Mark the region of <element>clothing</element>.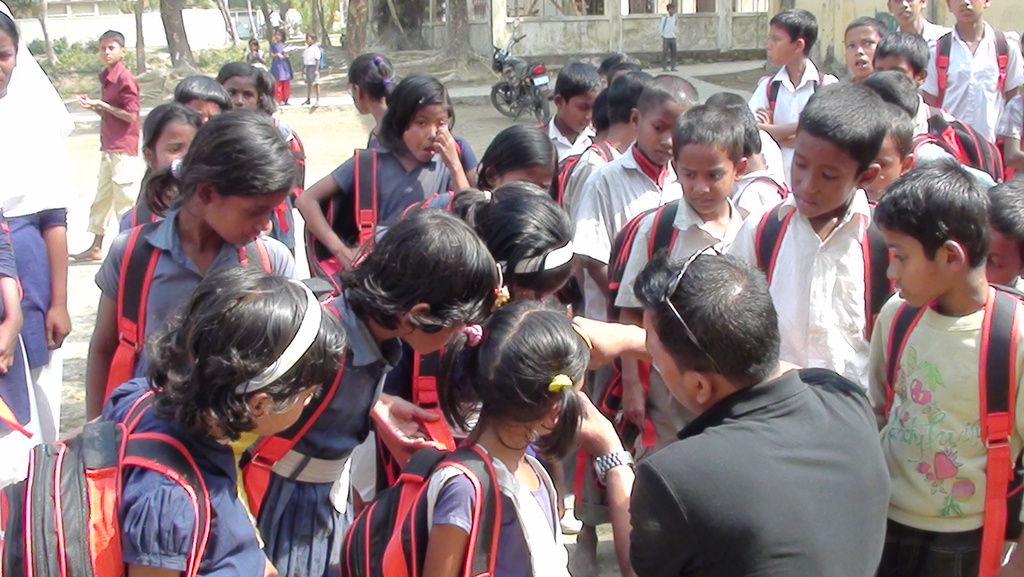
Region: (x1=4, y1=201, x2=67, y2=446).
